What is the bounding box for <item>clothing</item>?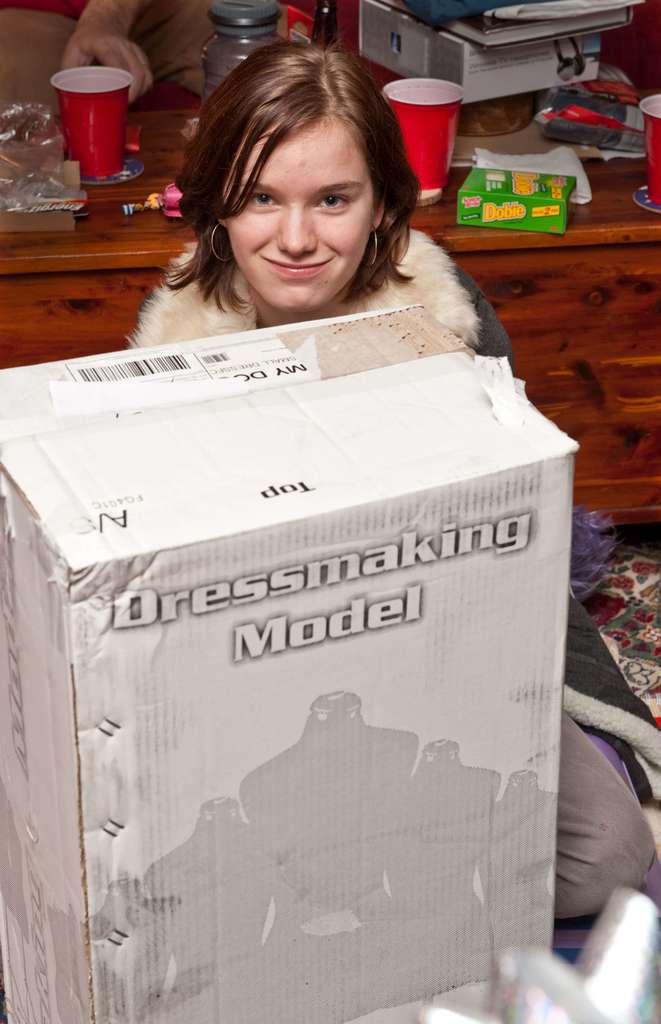
117,206,649,934.
